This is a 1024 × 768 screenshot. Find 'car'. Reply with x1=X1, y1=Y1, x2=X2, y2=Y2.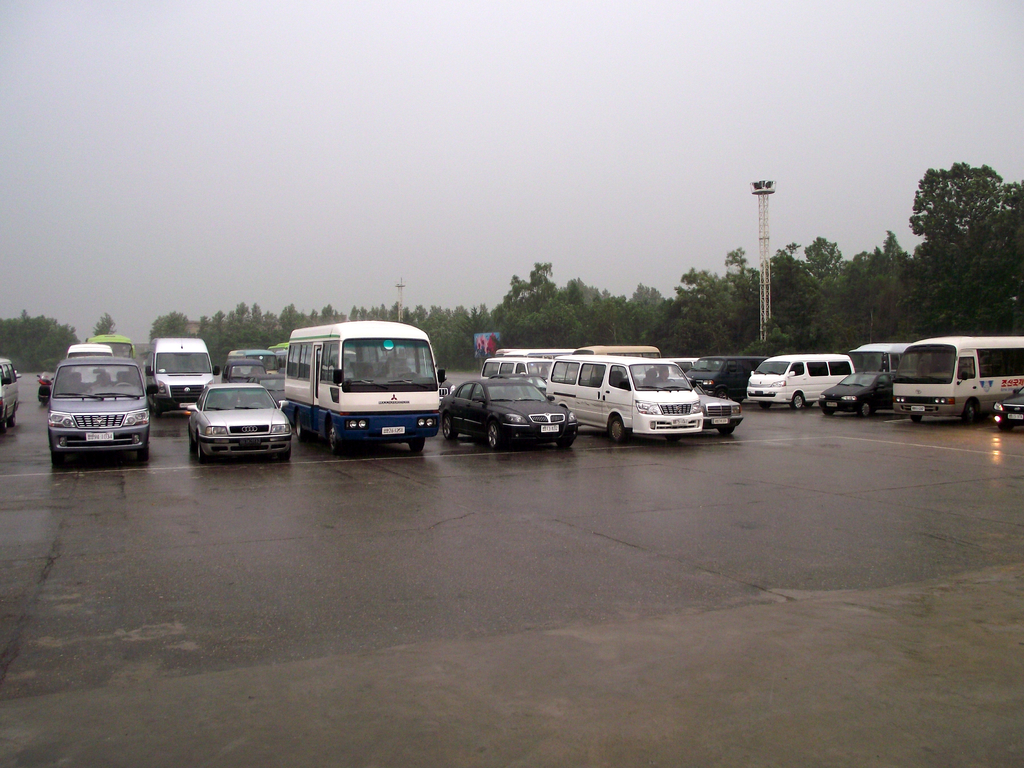
x1=244, y1=374, x2=291, y2=411.
